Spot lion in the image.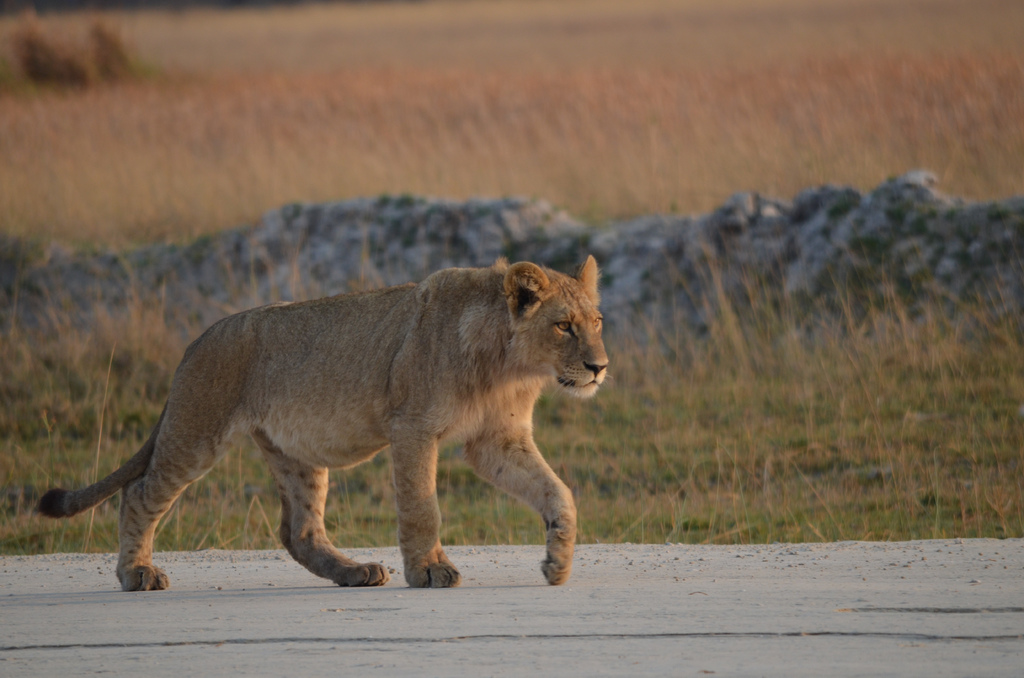
lion found at <region>35, 255, 613, 595</region>.
